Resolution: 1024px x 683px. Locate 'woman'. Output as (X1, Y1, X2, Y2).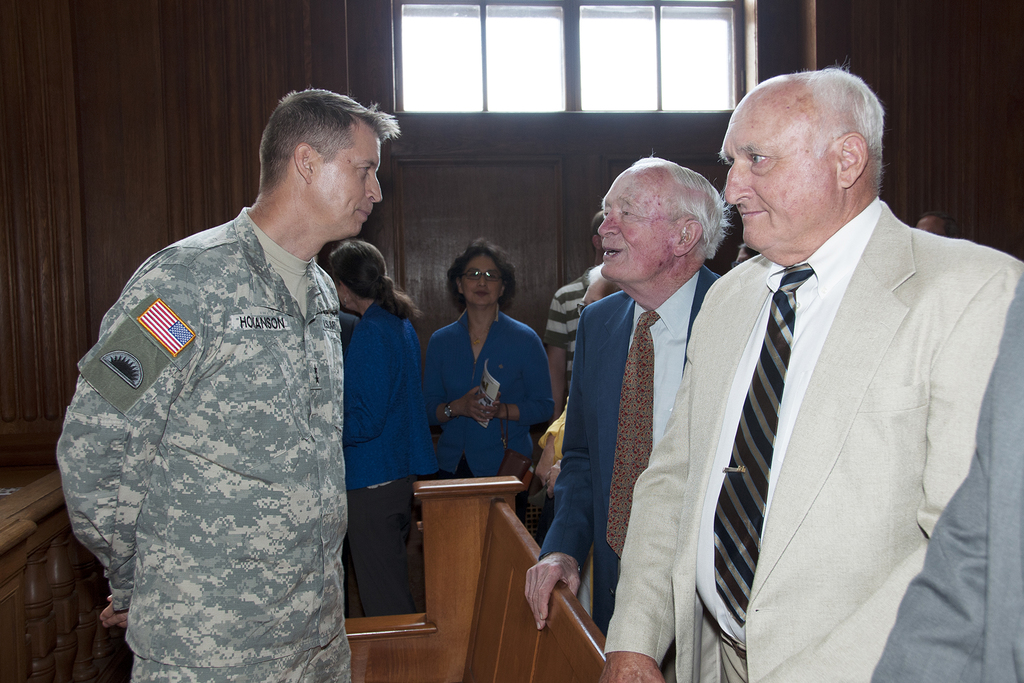
(419, 241, 544, 523).
